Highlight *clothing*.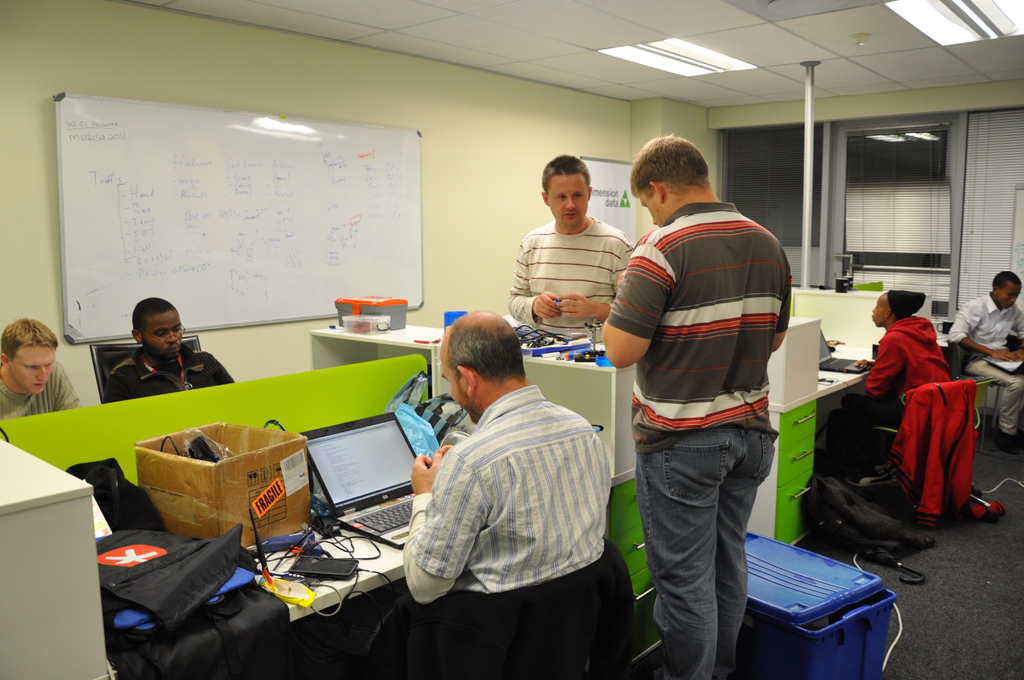
Highlighted region: {"x1": 507, "y1": 222, "x2": 636, "y2": 341}.
